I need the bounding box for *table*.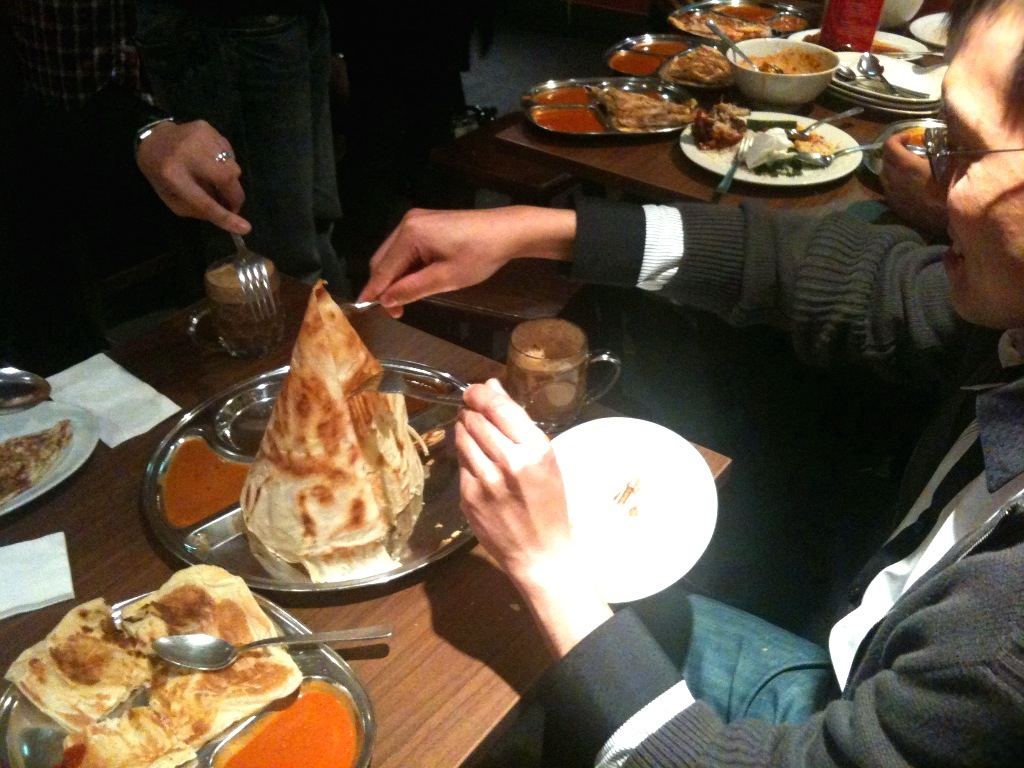
Here it is: (x1=0, y1=264, x2=742, y2=767).
